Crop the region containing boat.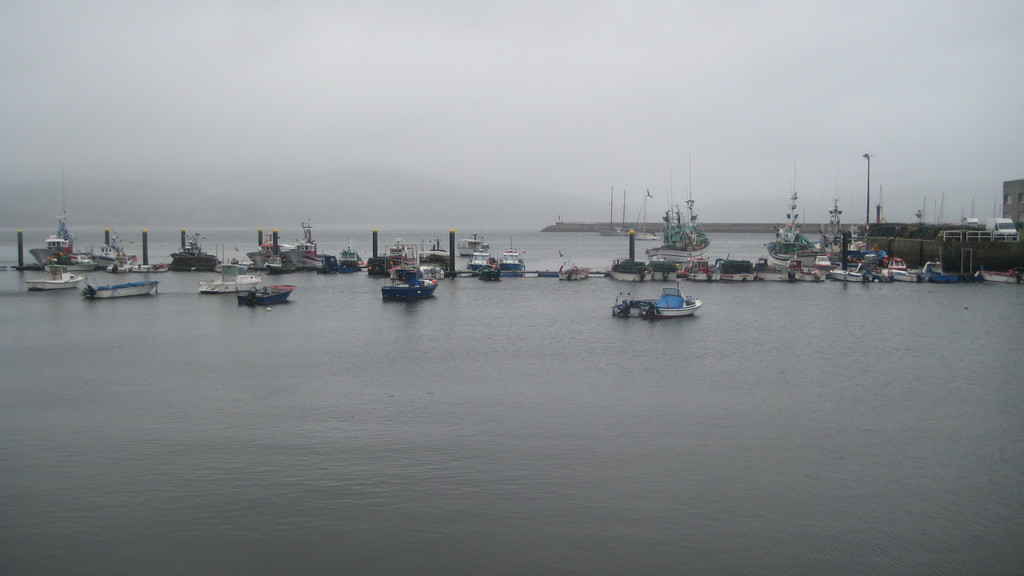
Crop region: select_region(490, 233, 529, 282).
